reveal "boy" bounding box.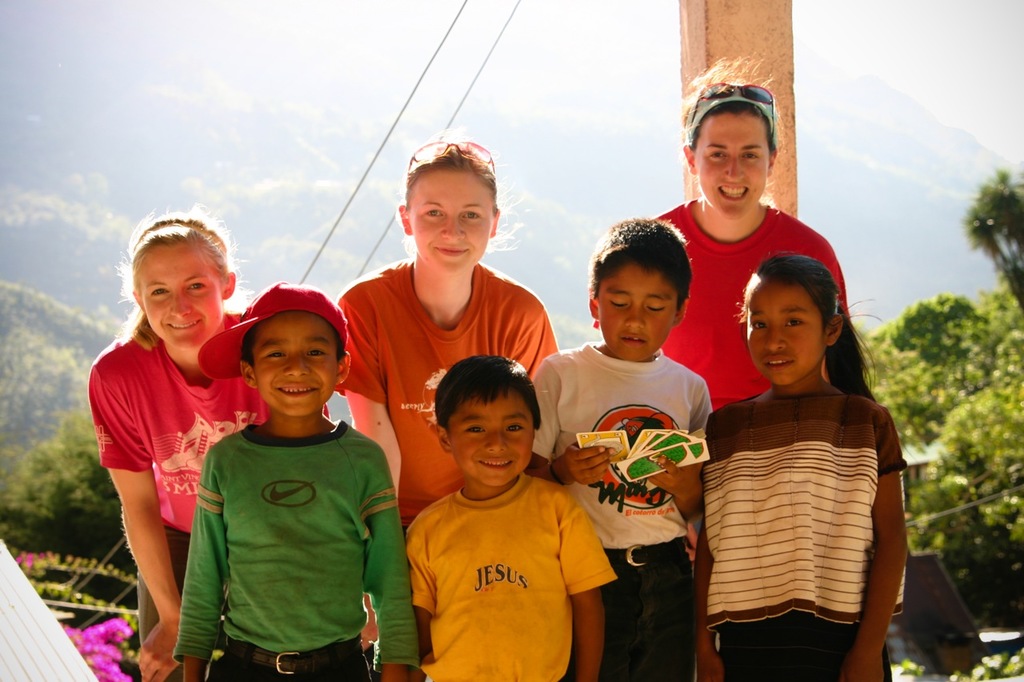
Revealed: box(527, 214, 710, 680).
